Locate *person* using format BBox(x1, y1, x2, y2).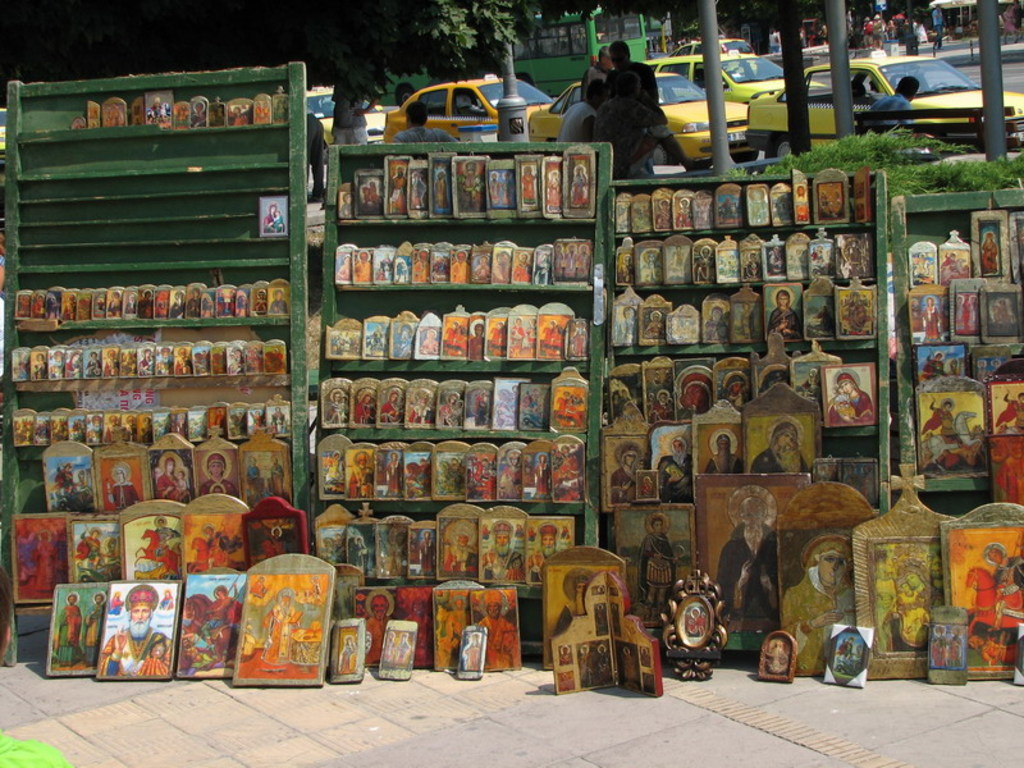
BBox(497, 253, 506, 282).
